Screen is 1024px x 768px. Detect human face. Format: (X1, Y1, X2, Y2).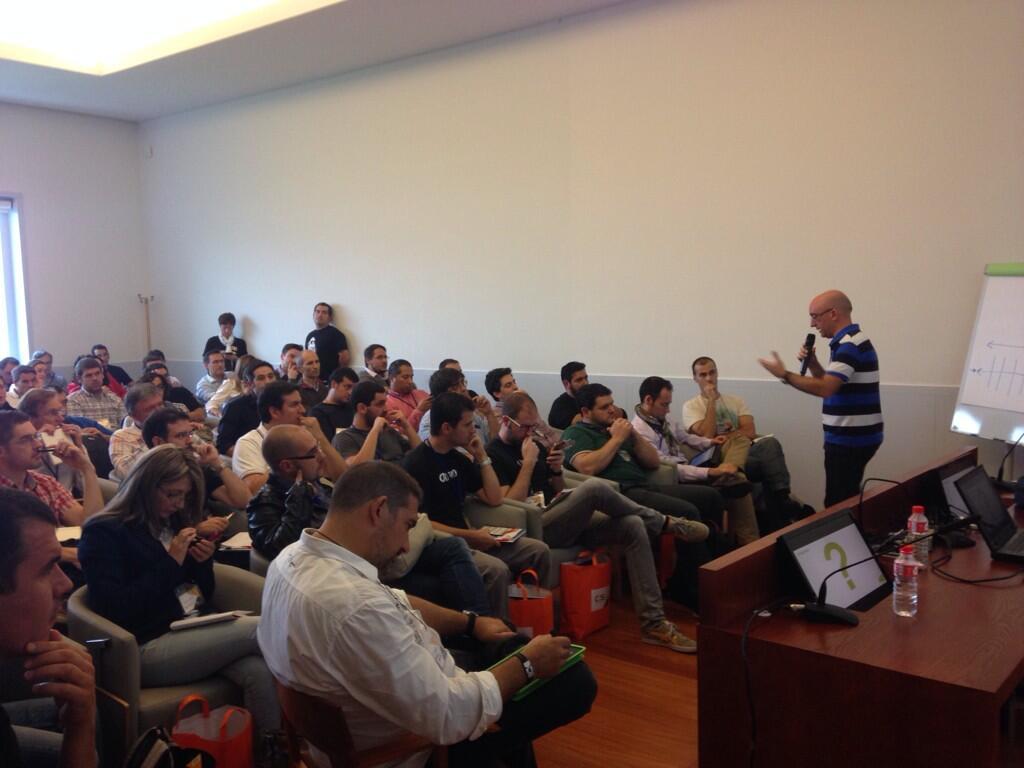
(0, 525, 76, 639).
